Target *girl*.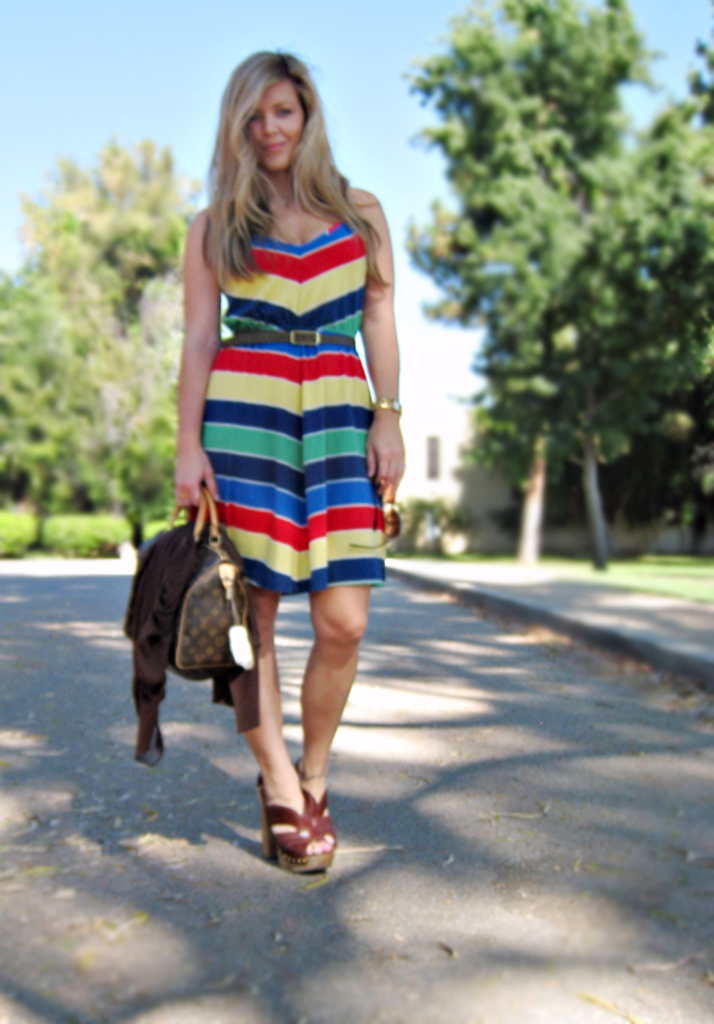
Target region: detection(169, 48, 405, 873).
